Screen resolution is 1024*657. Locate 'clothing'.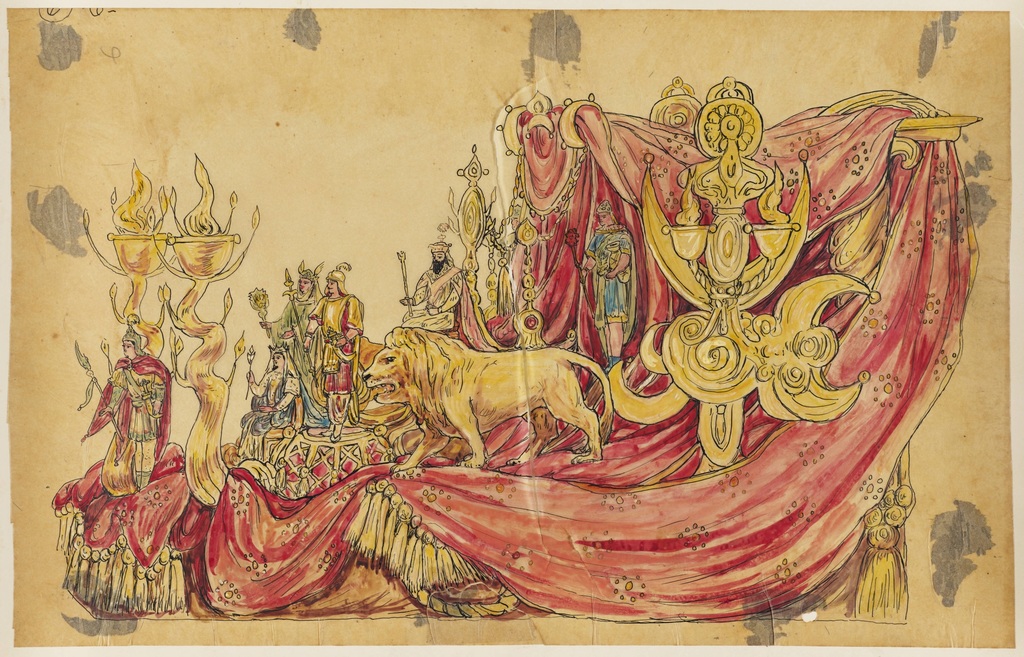
l=593, t=239, r=647, b=334.
